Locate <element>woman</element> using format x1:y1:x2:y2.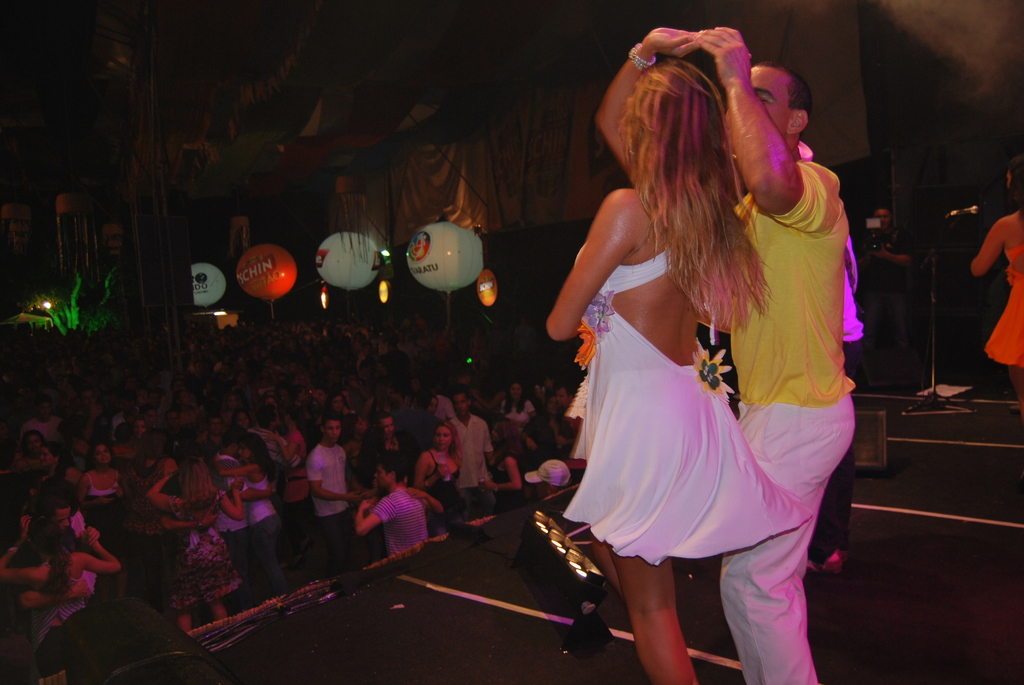
77:445:121:602.
